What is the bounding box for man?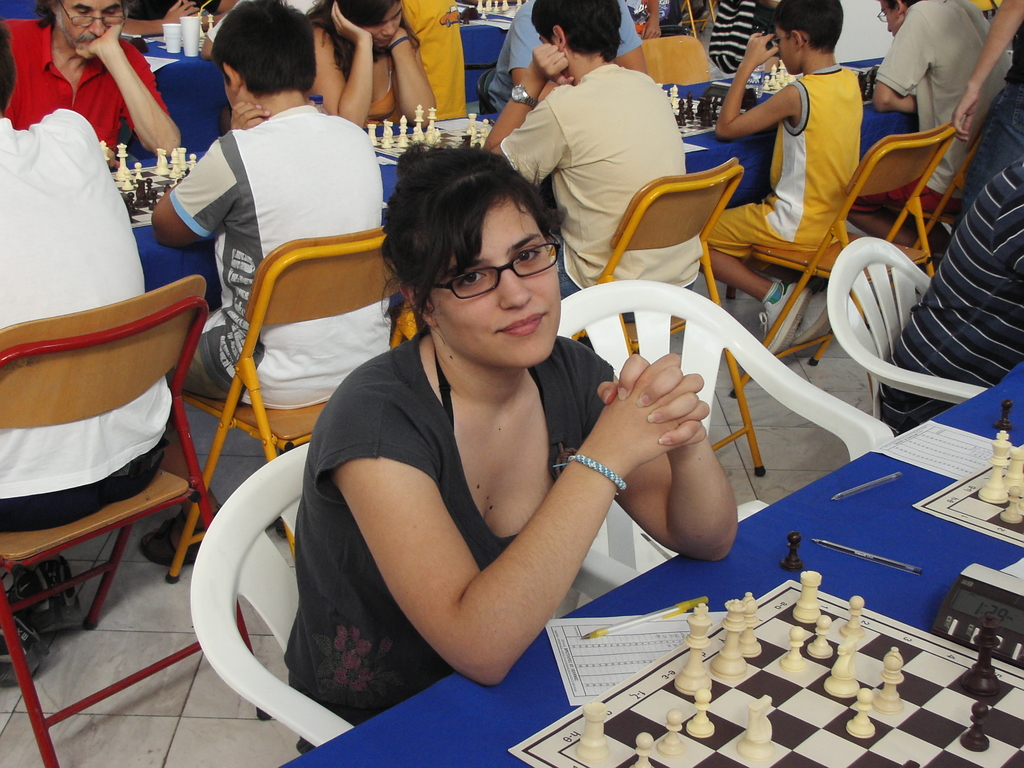
bbox(0, 27, 162, 506).
